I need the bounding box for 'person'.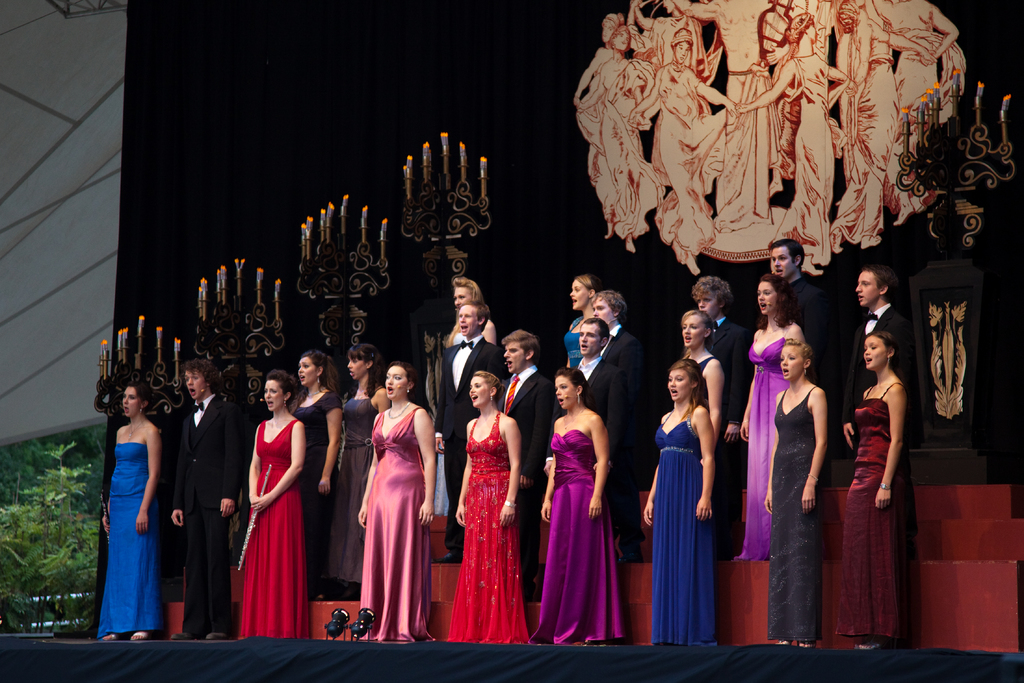
Here it is: crop(675, 306, 723, 432).
